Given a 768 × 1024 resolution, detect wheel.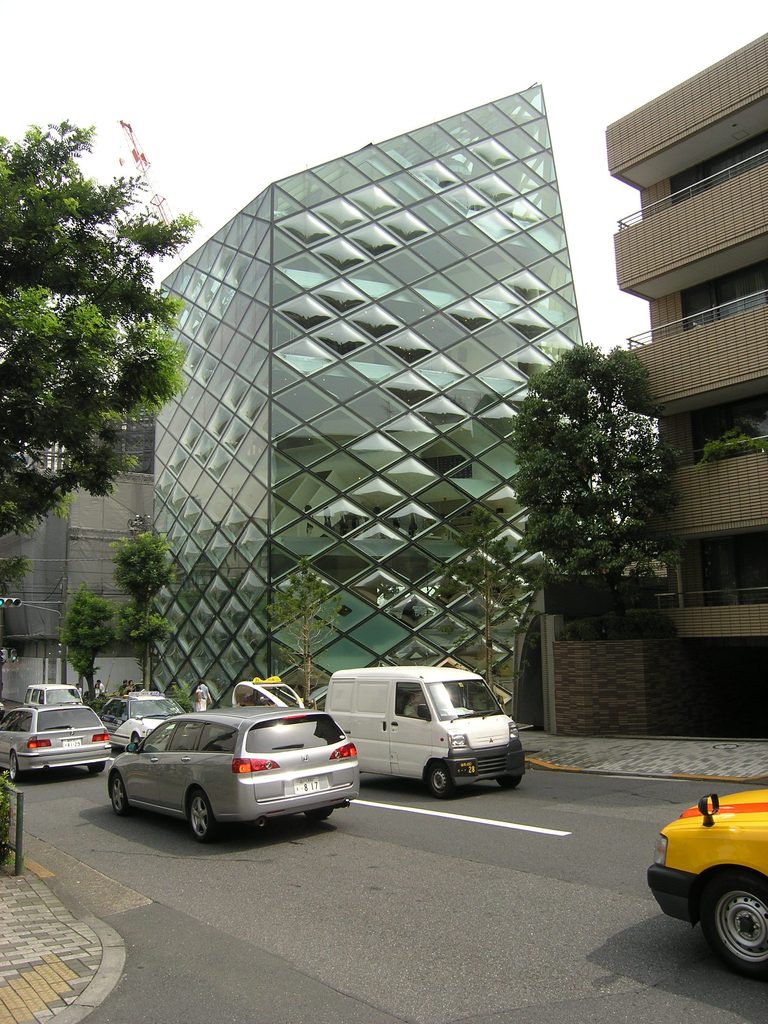
rect(307, 806, 335, 820).
